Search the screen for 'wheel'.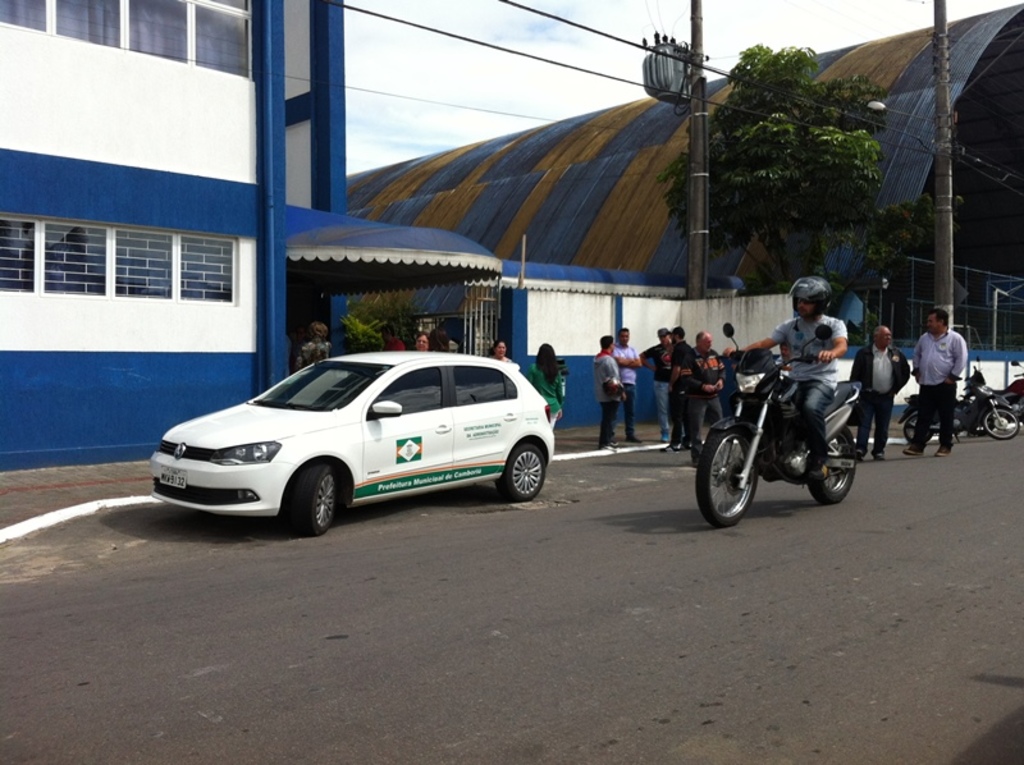
Found at BBox(979, 408, 1023, 444).
